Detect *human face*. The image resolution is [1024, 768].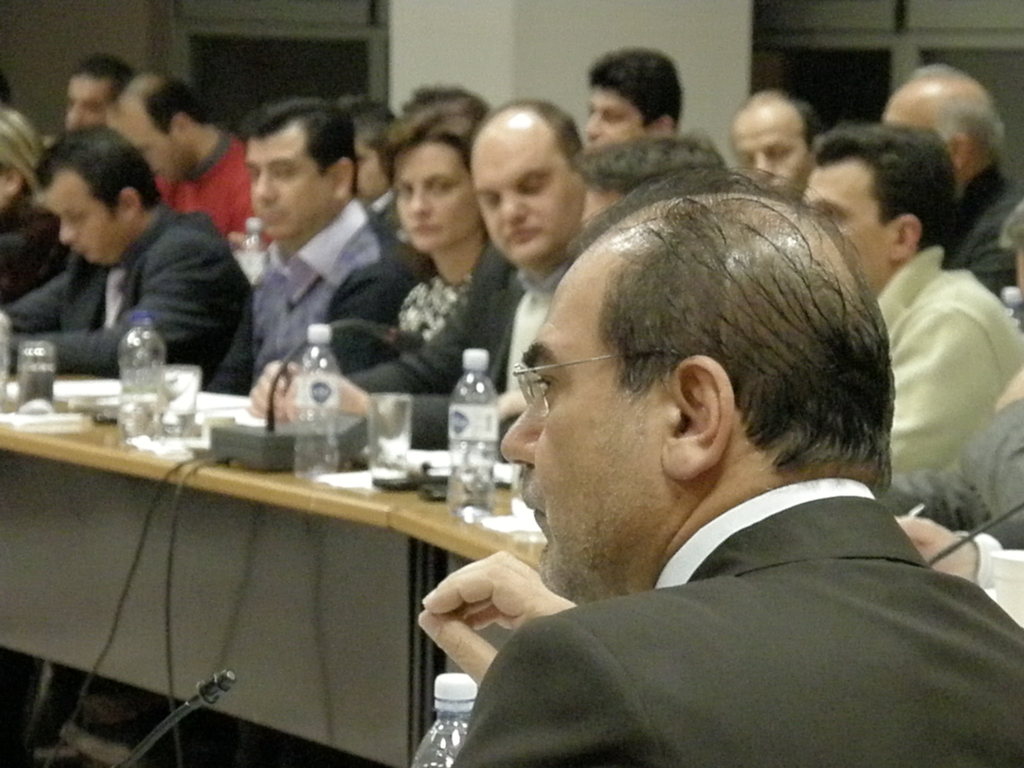
<region>243, 132, 323, 240</region>.
